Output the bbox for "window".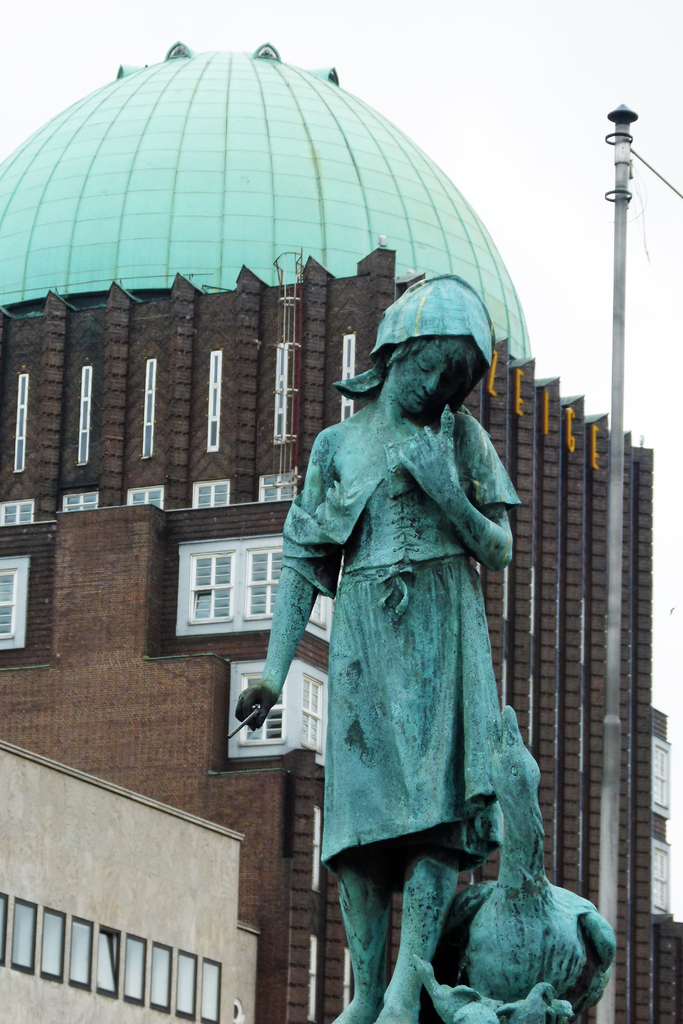
(left=191, top=479, right=227, bottom=509).
